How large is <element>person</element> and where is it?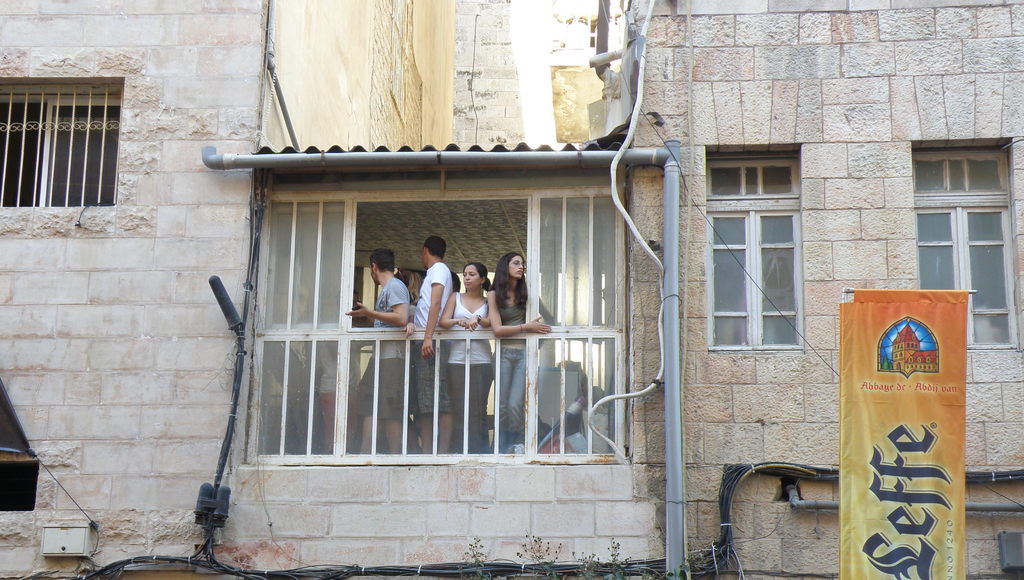
Bounding box: detection(345, 251, 408, 452).
